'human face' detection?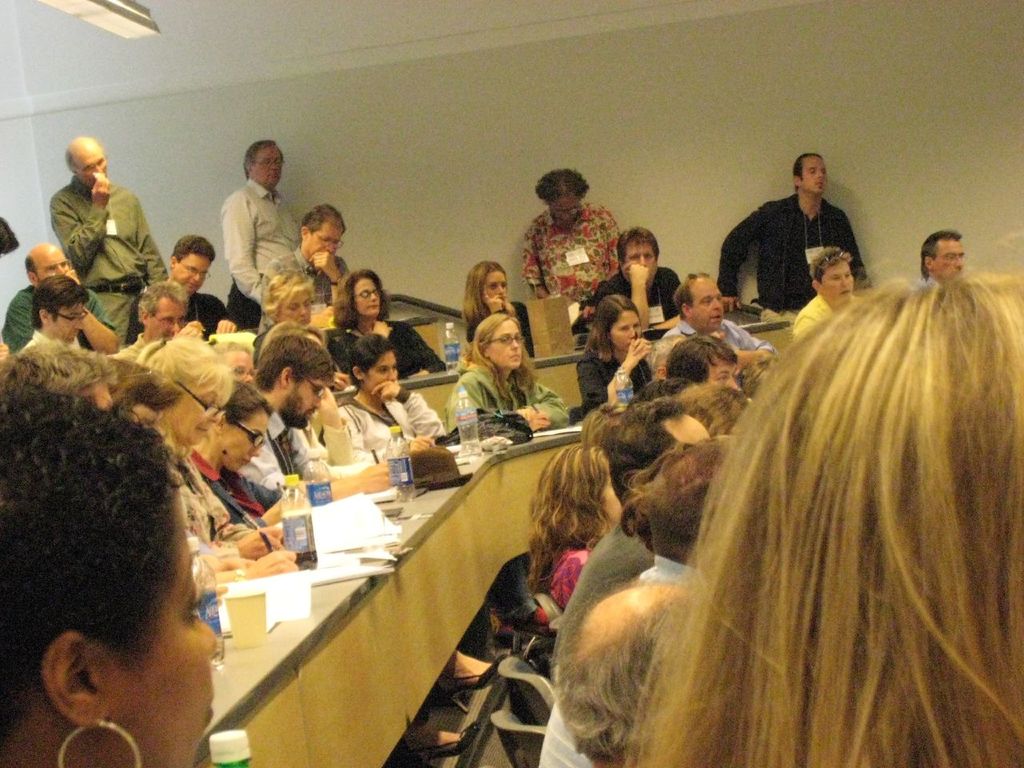
491/318/522/366
